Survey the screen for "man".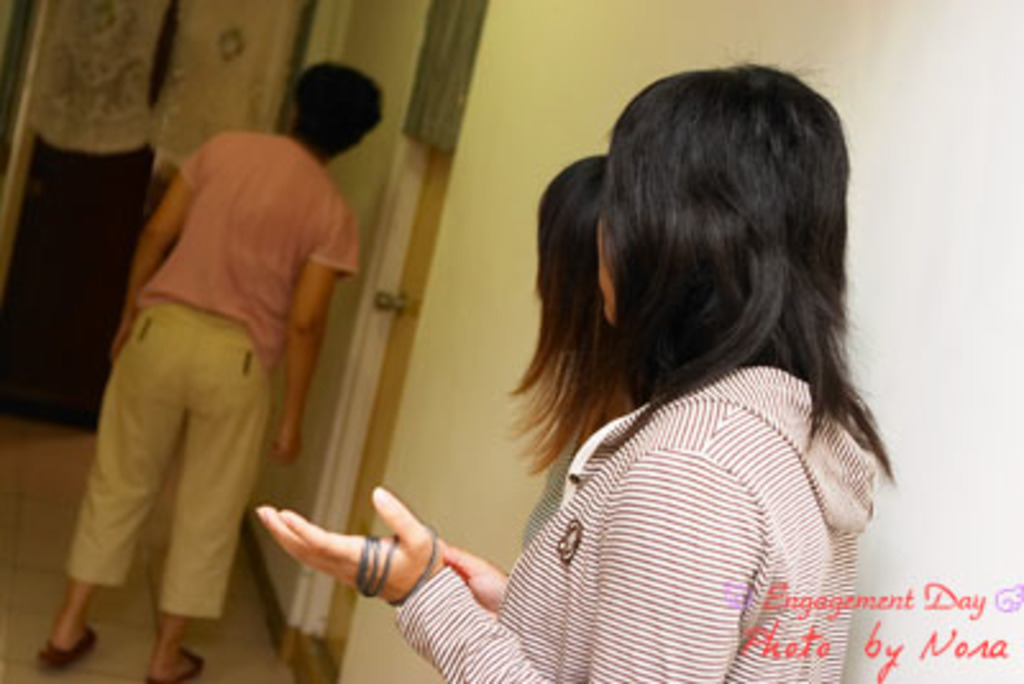
Survey found: {"left": 38, "top": 59, "right": 384, "bottom": 681}.
